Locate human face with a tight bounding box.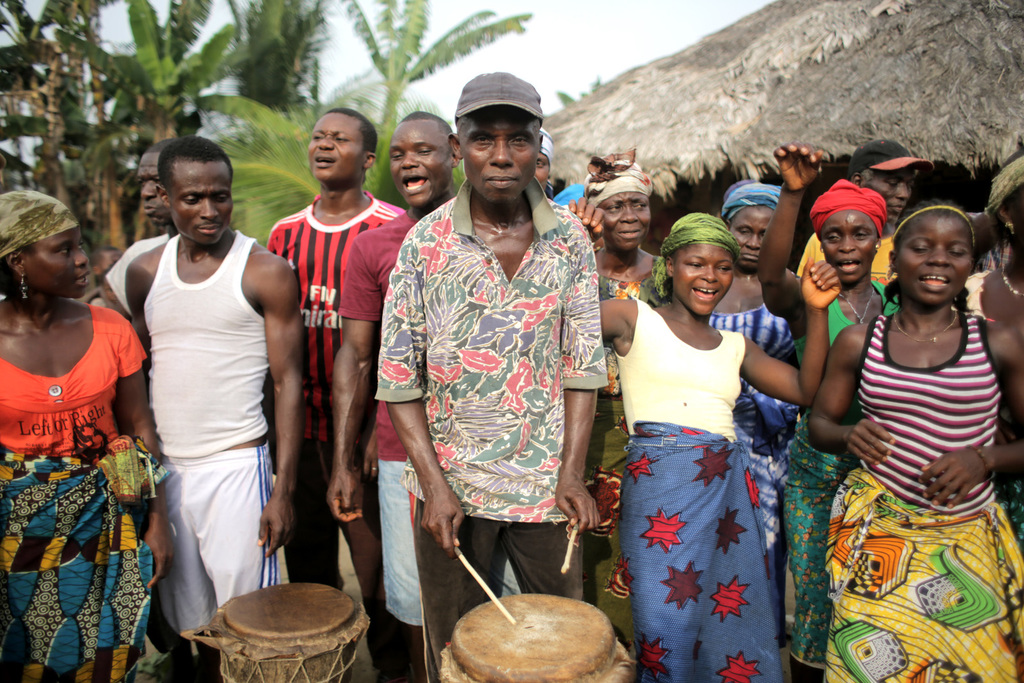
735,207,777,269.
